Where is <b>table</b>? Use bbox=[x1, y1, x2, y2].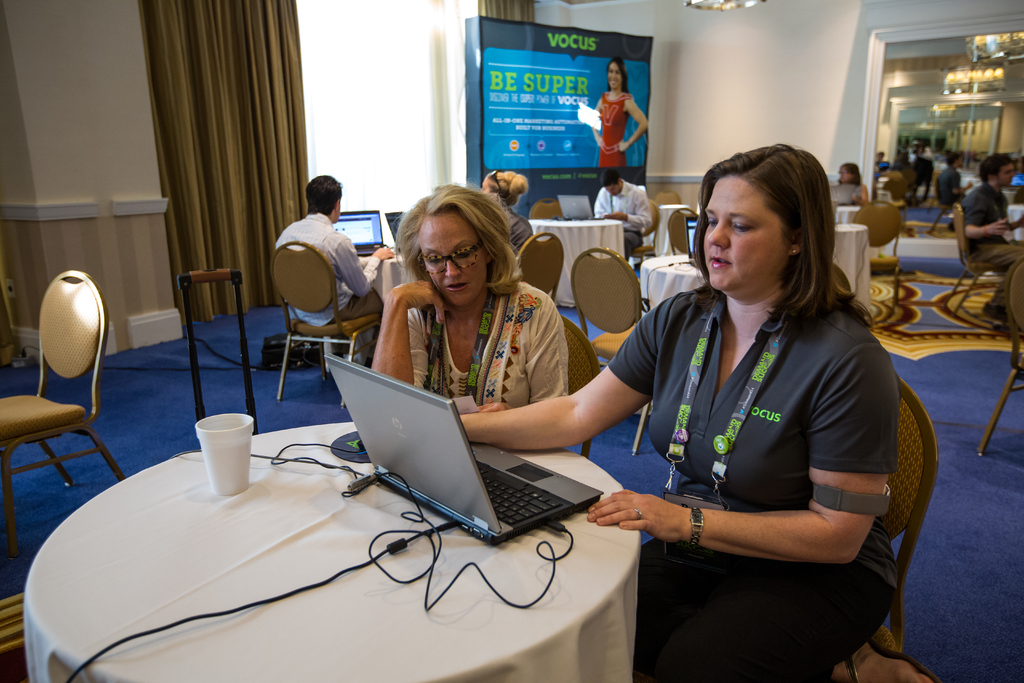
bbox=[514, 210, 635, 304].
